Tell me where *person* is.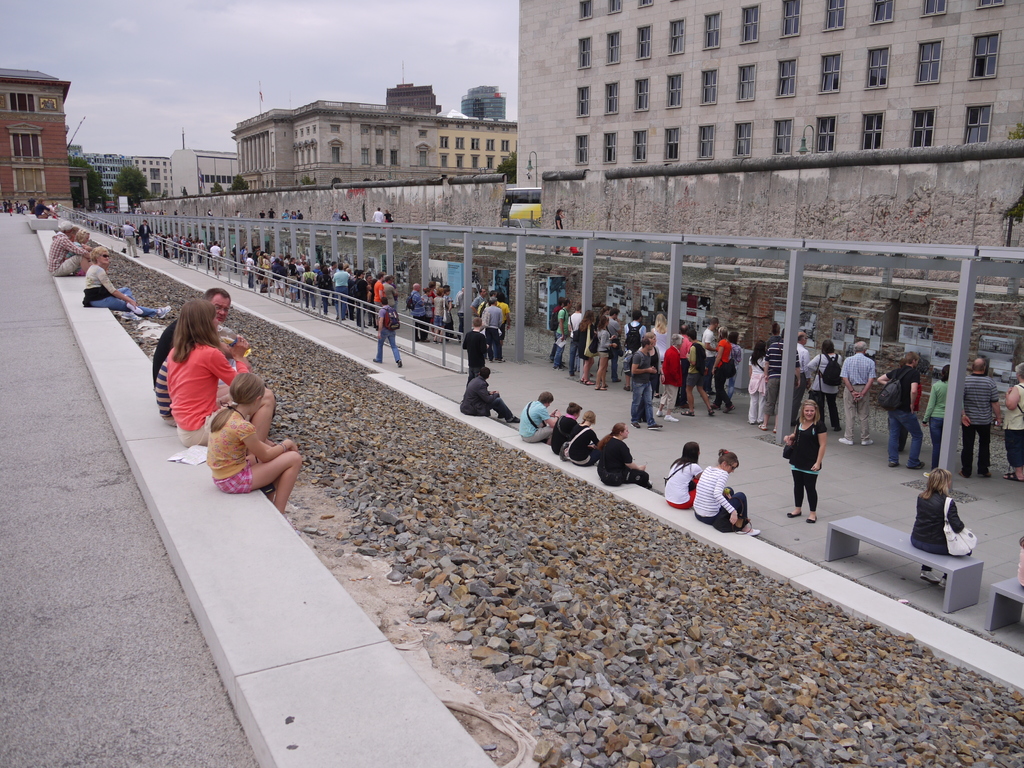
*person* is at 758 328 801 433.
